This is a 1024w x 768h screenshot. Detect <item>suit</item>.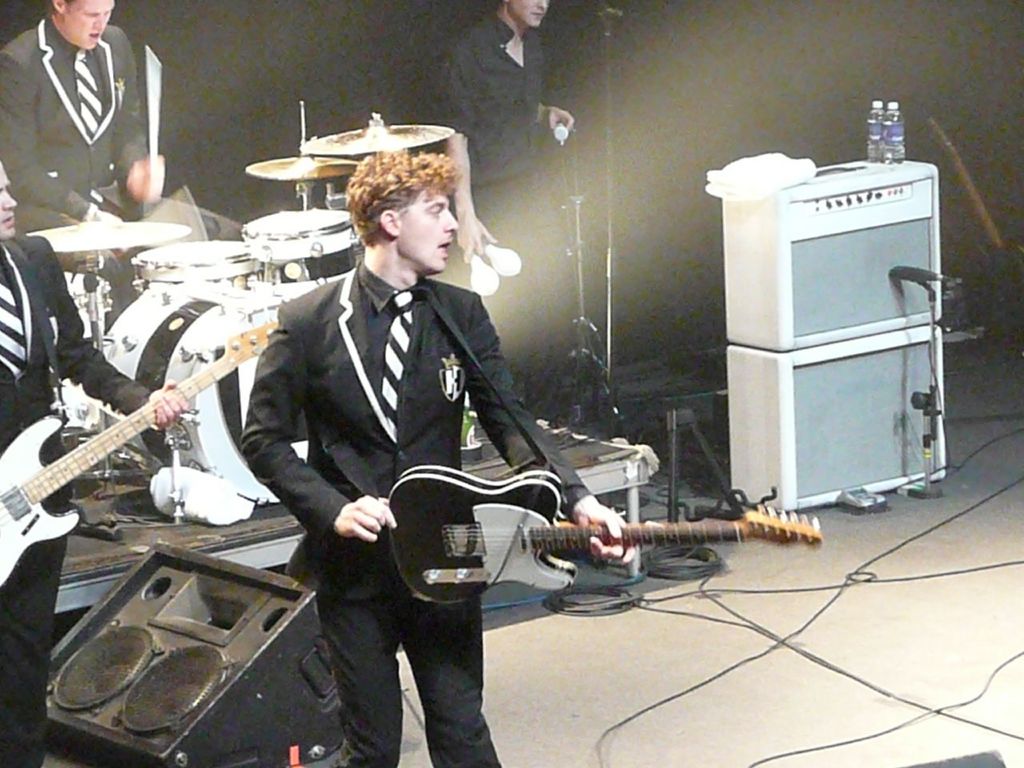
{"left": 237, "top": 259, "right": 594, "bottom": 767}.
